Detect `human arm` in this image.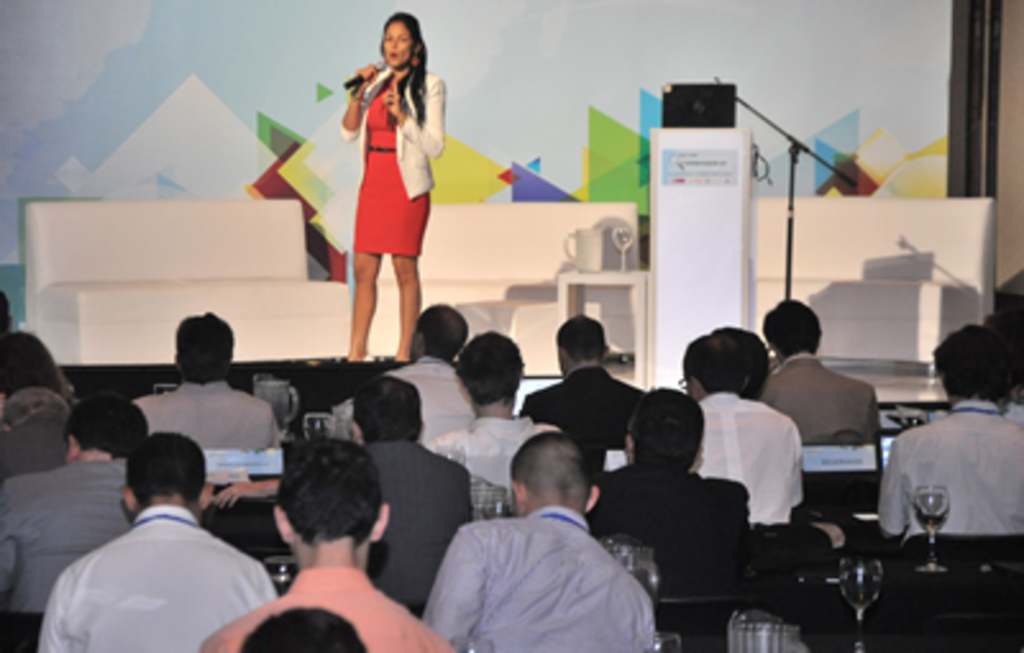
Detection: bbox=[525, 389, 538, 430].
